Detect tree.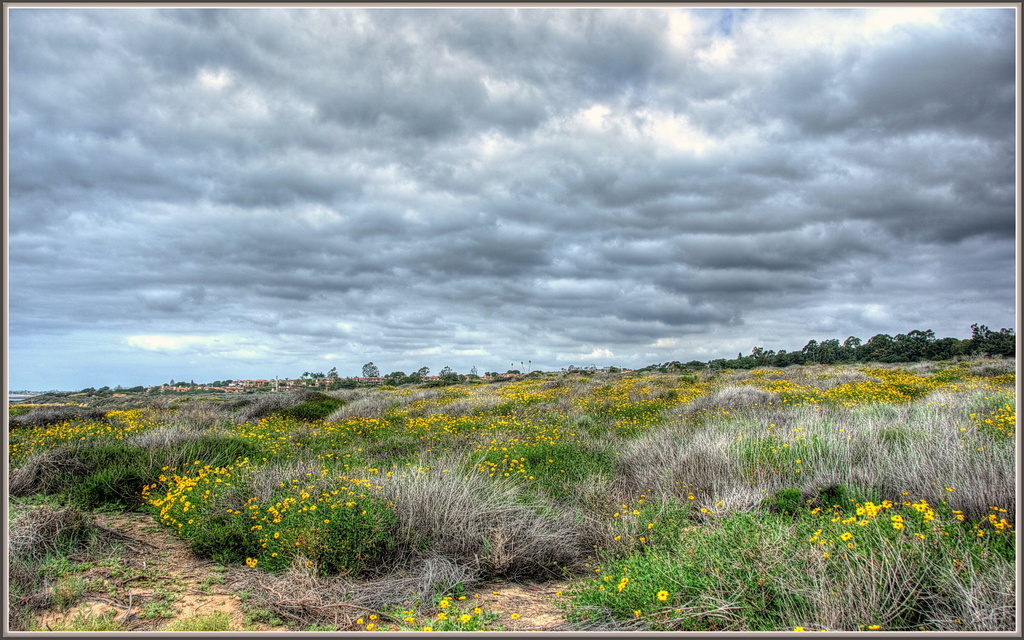
Detected at <bbox>436, 366, 454, 383</bbox>.
